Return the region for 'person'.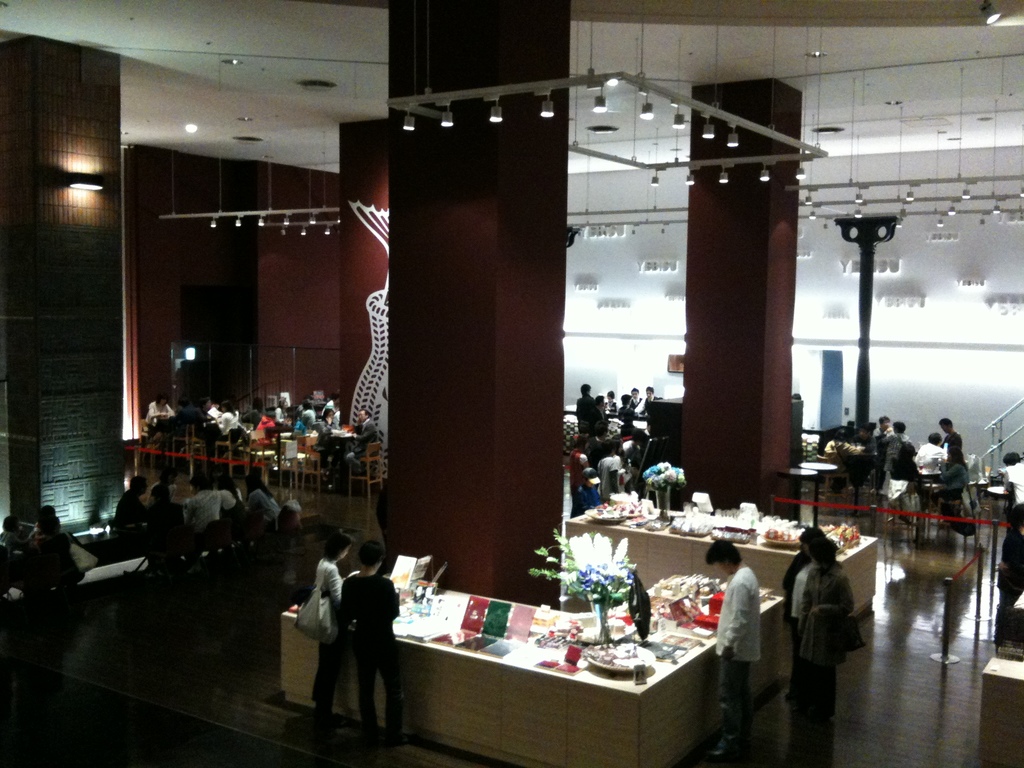
(x1=302, y1=536, x2=349, y2=716).
